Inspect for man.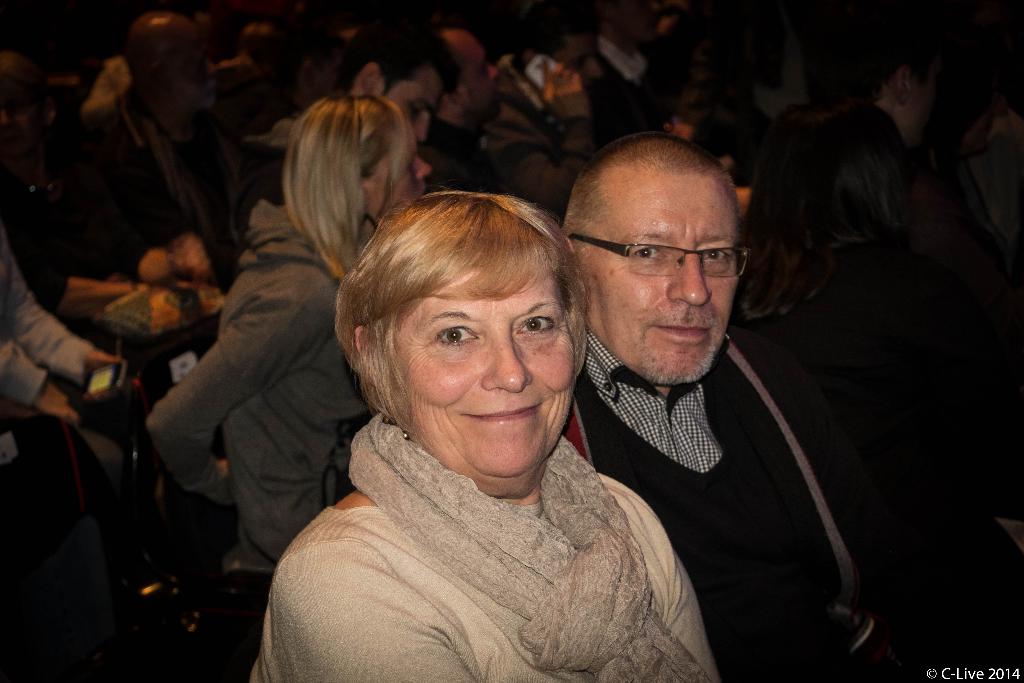
Inspection: 0 217 152 596.
